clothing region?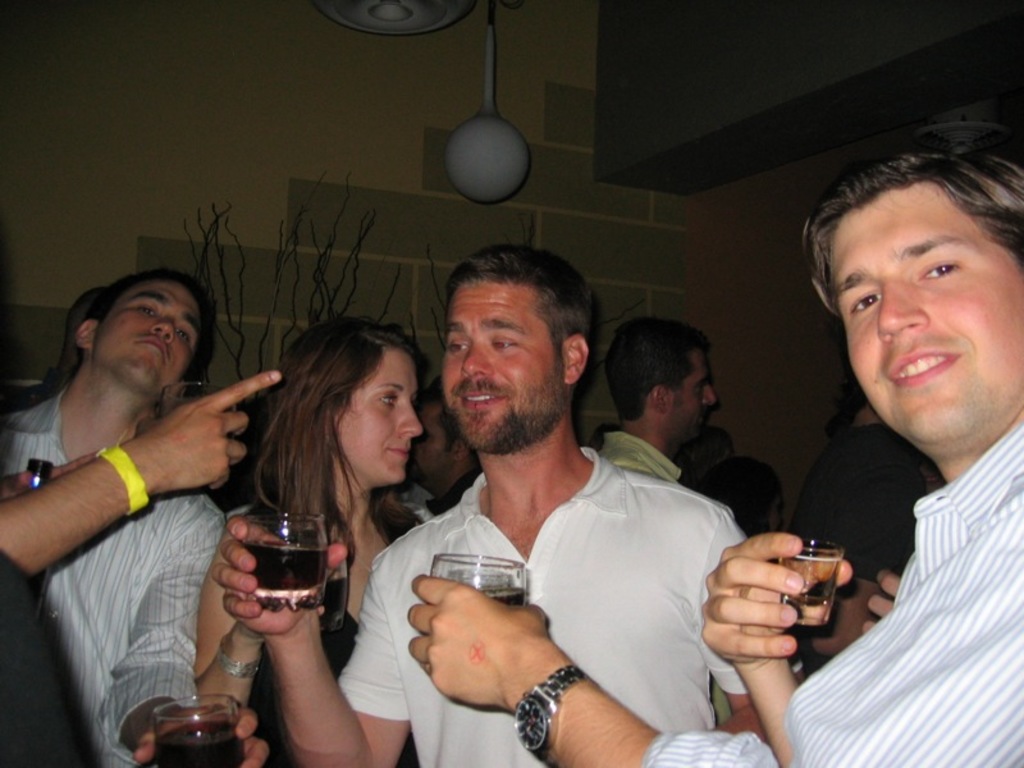
rect(785, 348, 1023, 767)
